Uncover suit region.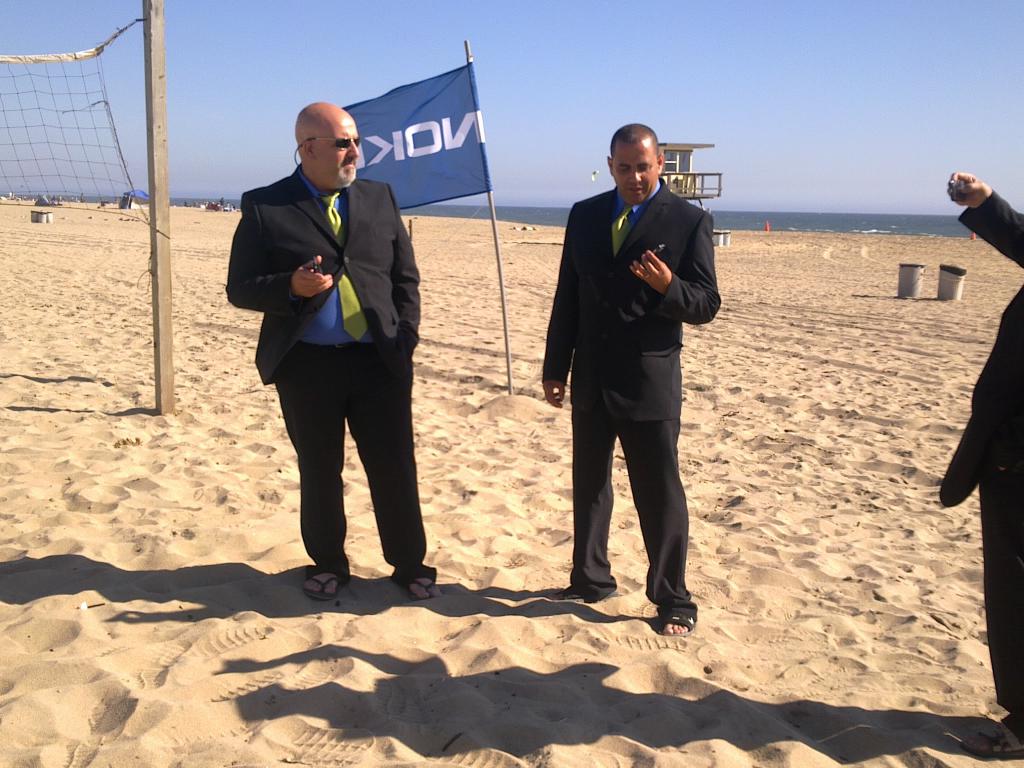
Uncovered: {"left": 548, "top": 145, "right": 712, "bottom": 623}.
